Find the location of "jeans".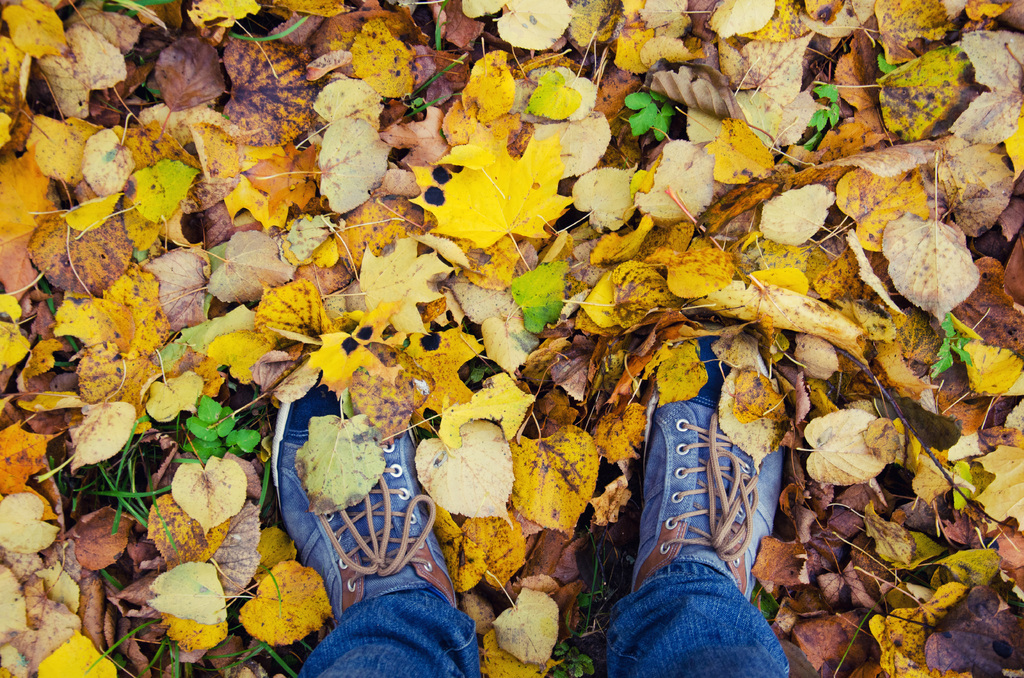
Location: Rect(300, 557, 792, 677).
